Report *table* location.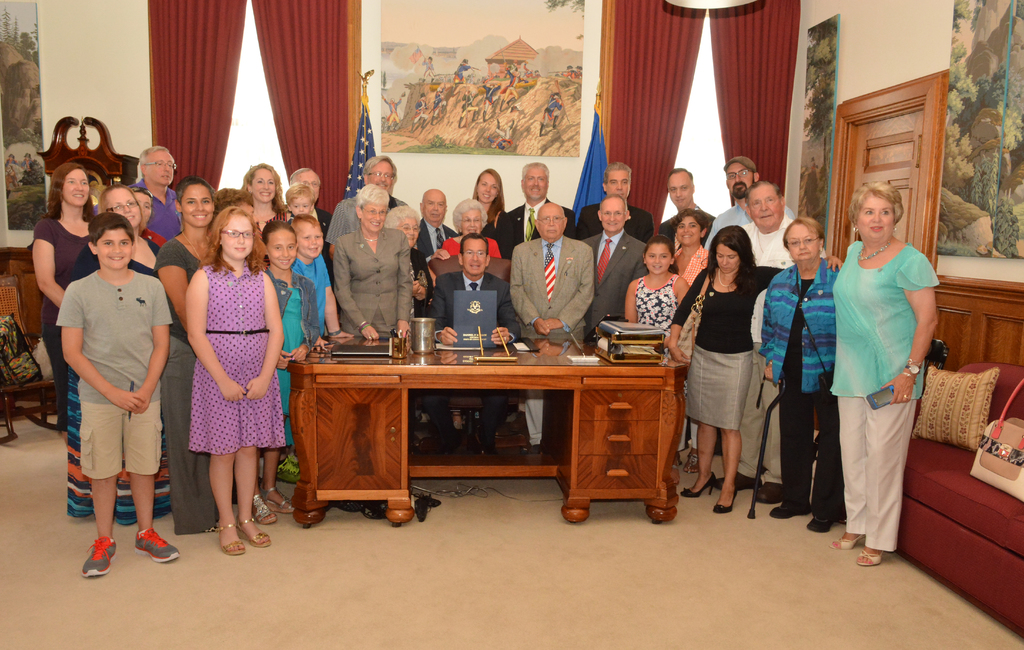
Report: BBox(300, 361, 657, 514).
